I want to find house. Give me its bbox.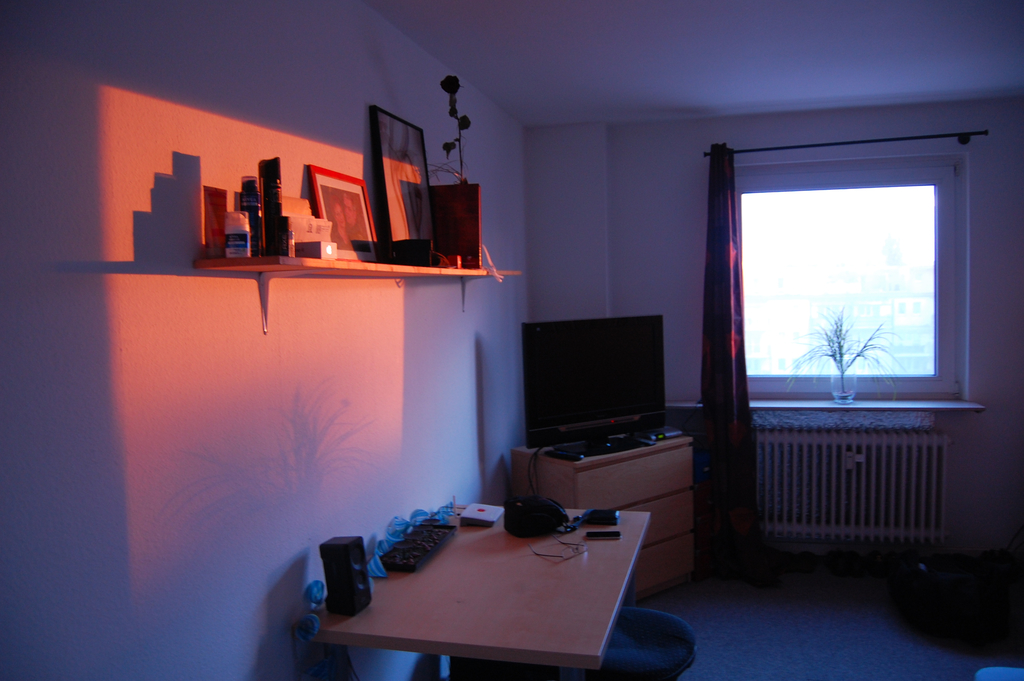
bbox=[0, 0, 1023, 680].
